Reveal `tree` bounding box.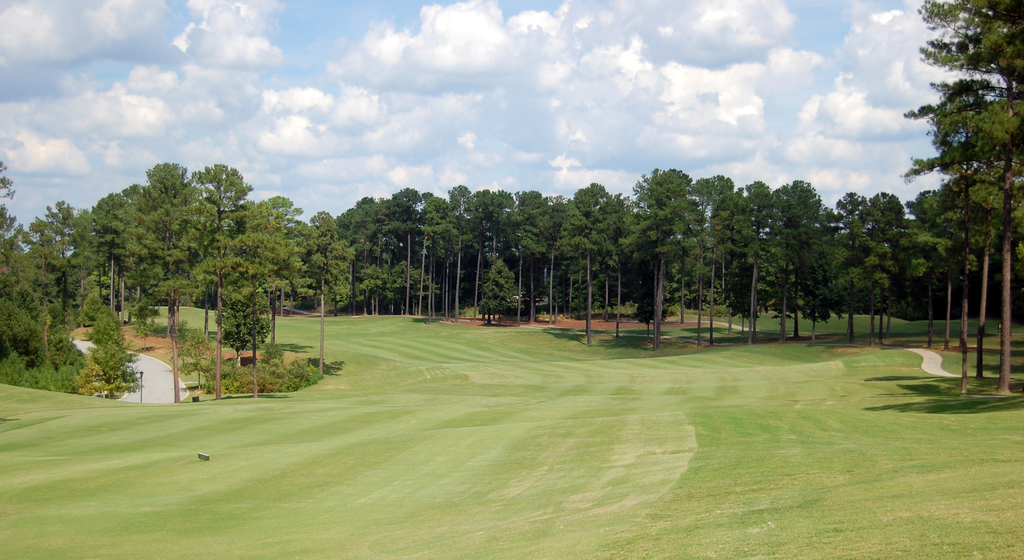
Revealed: rect(204, 159, 261, 215).
